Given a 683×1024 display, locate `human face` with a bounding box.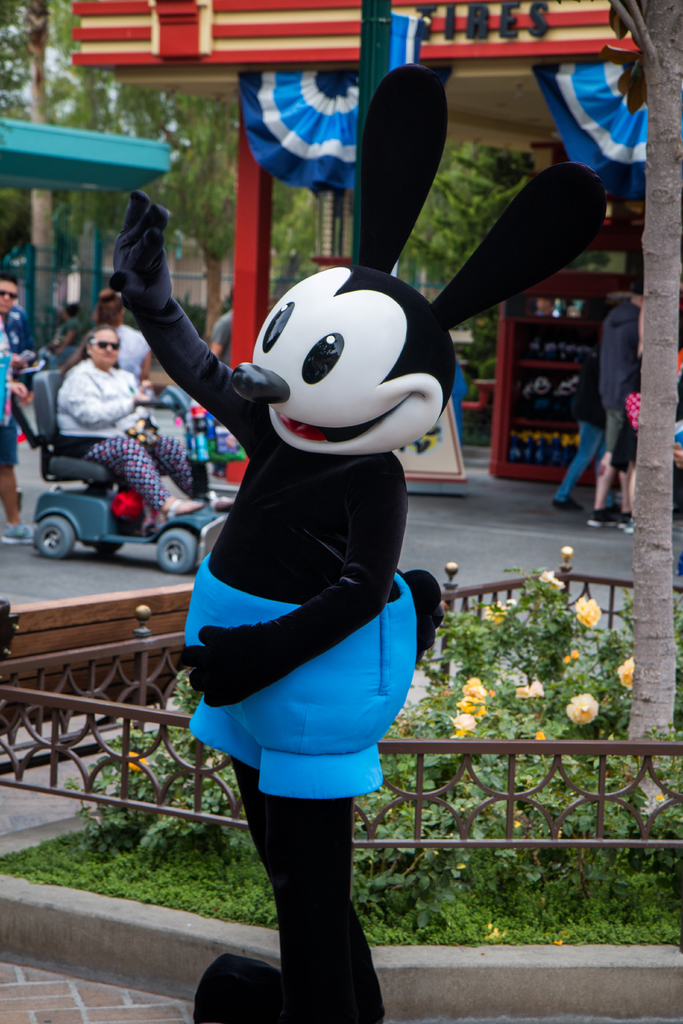
Located: [left=90, top=328, right=119, bottom=367].
